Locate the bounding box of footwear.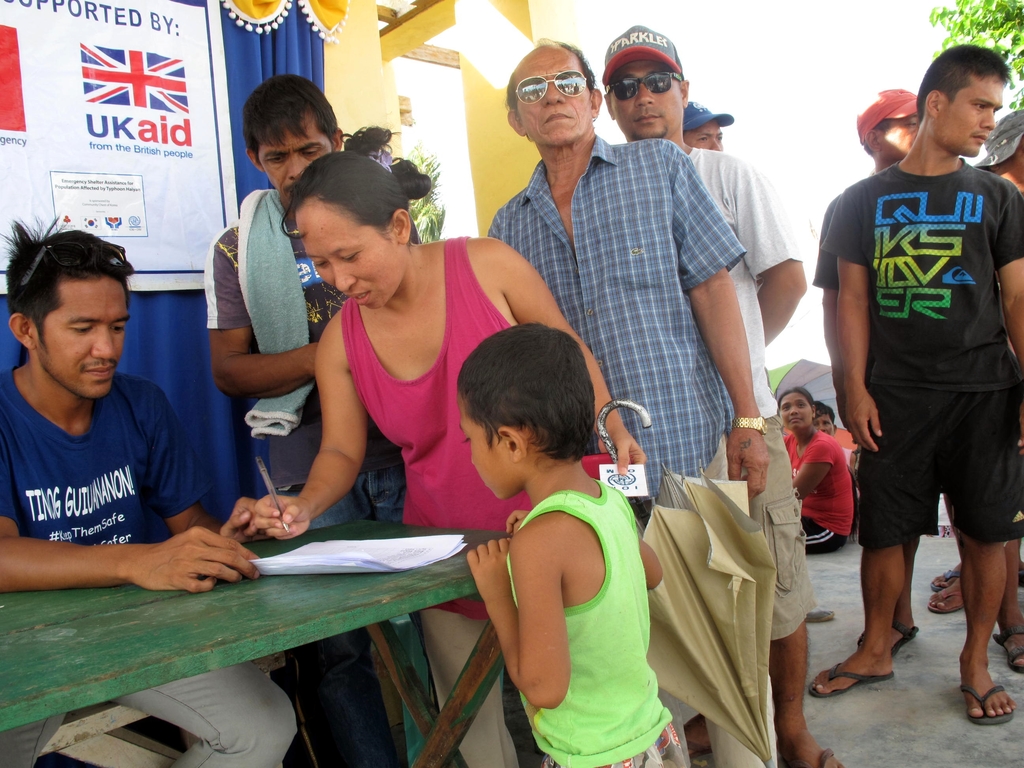
Bounding box: [x1=963, y1=684, x2=1012, y2=724].
